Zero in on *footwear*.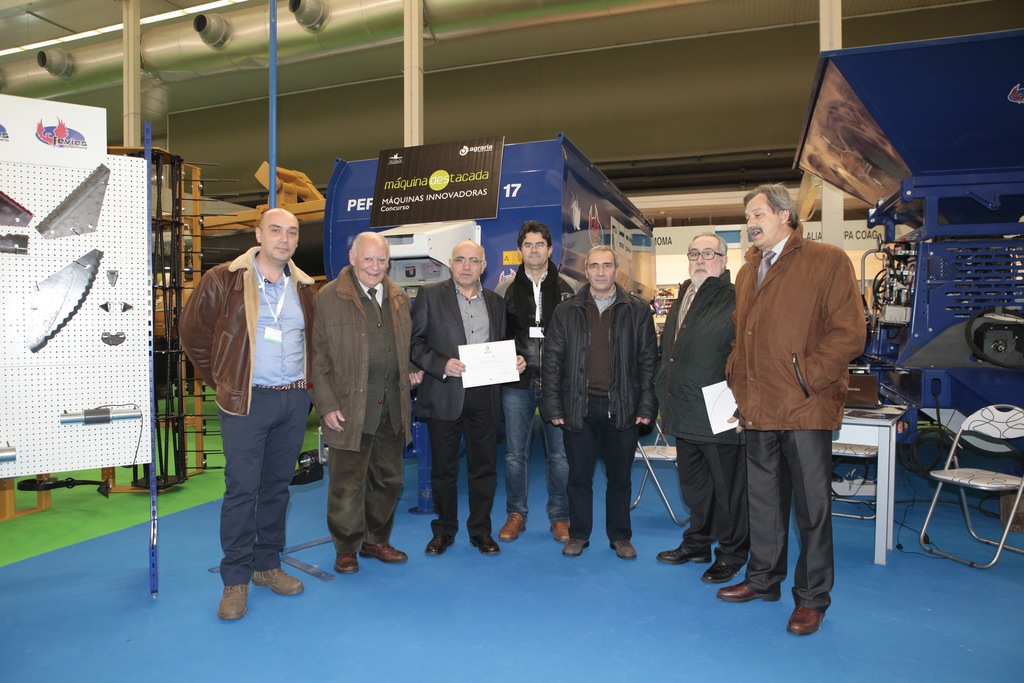
Zeroed in: [left=421, top=530, right=455, bottom=556].
